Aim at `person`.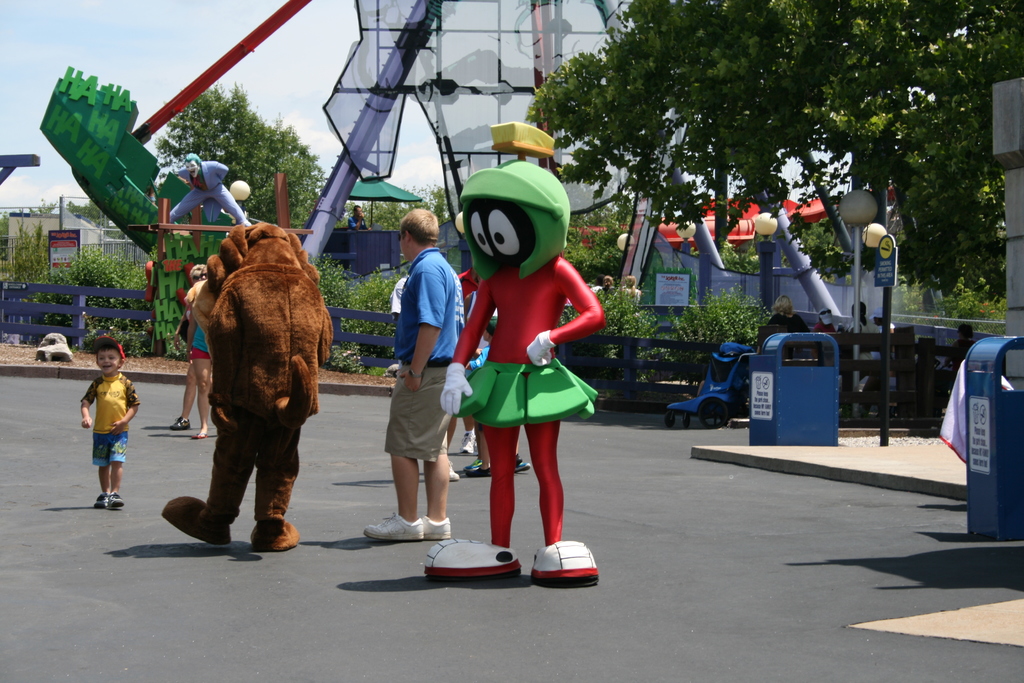
Aimed at rect(345, 206, 372, 232).
